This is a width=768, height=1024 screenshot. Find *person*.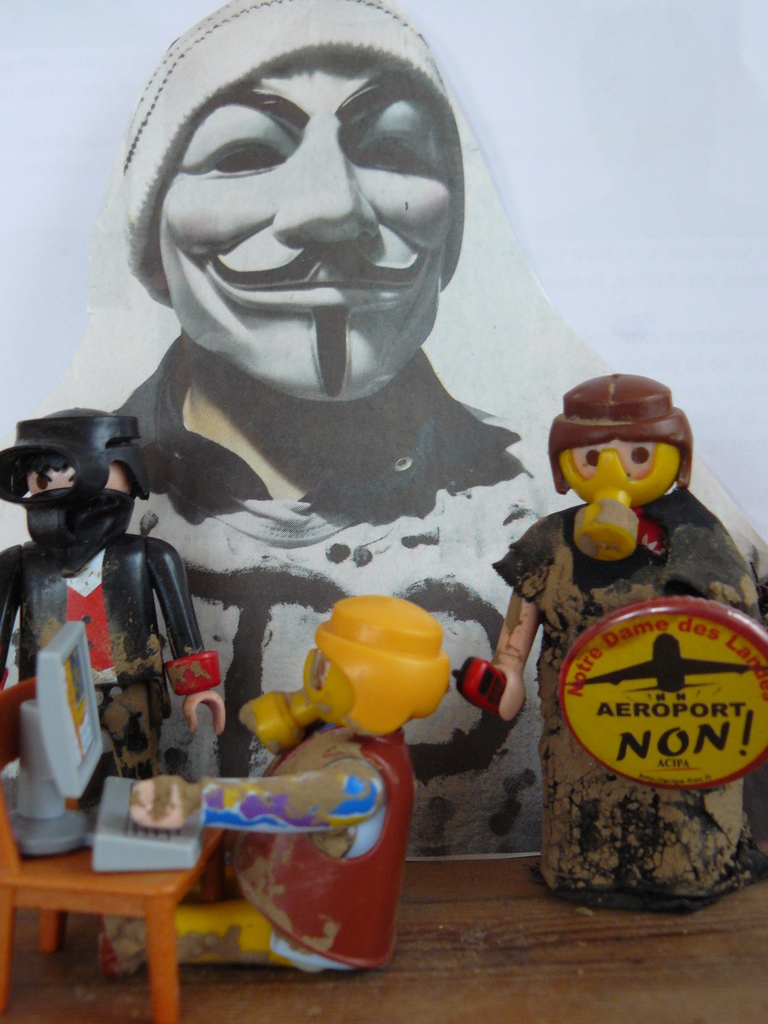
Bounding box: <region>0, 405, 223, 860</region>.
